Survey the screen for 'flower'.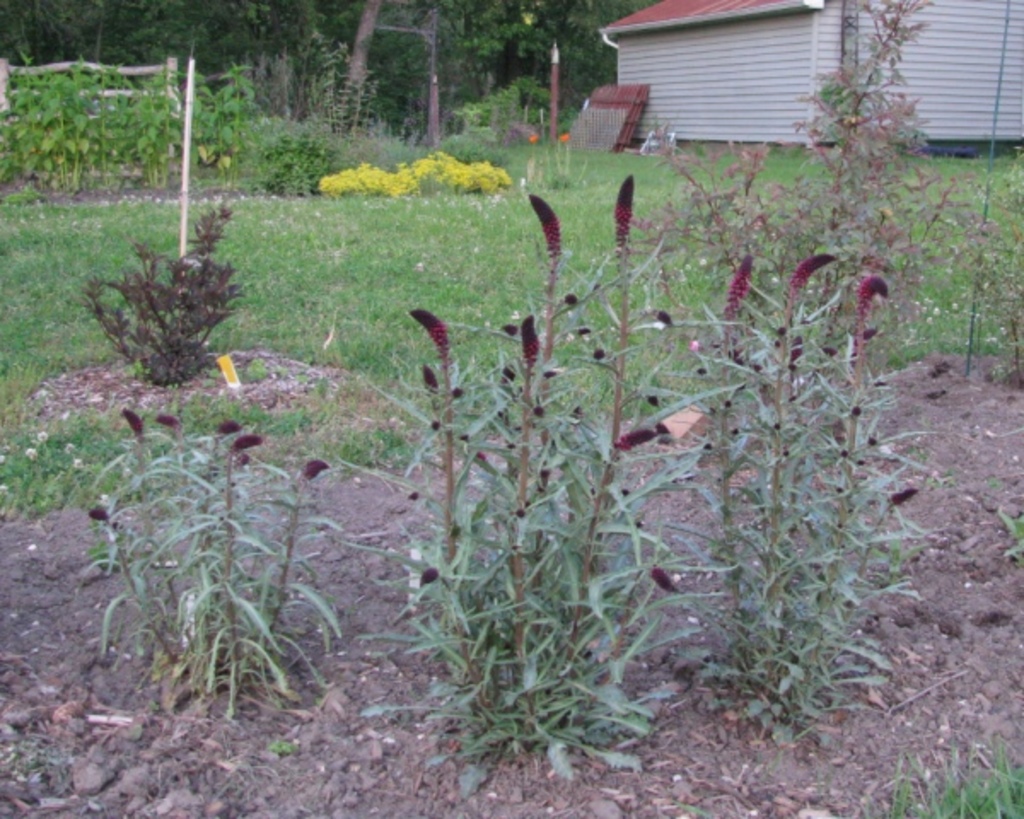
Survey found: <box>215,415,244,433</box>.
